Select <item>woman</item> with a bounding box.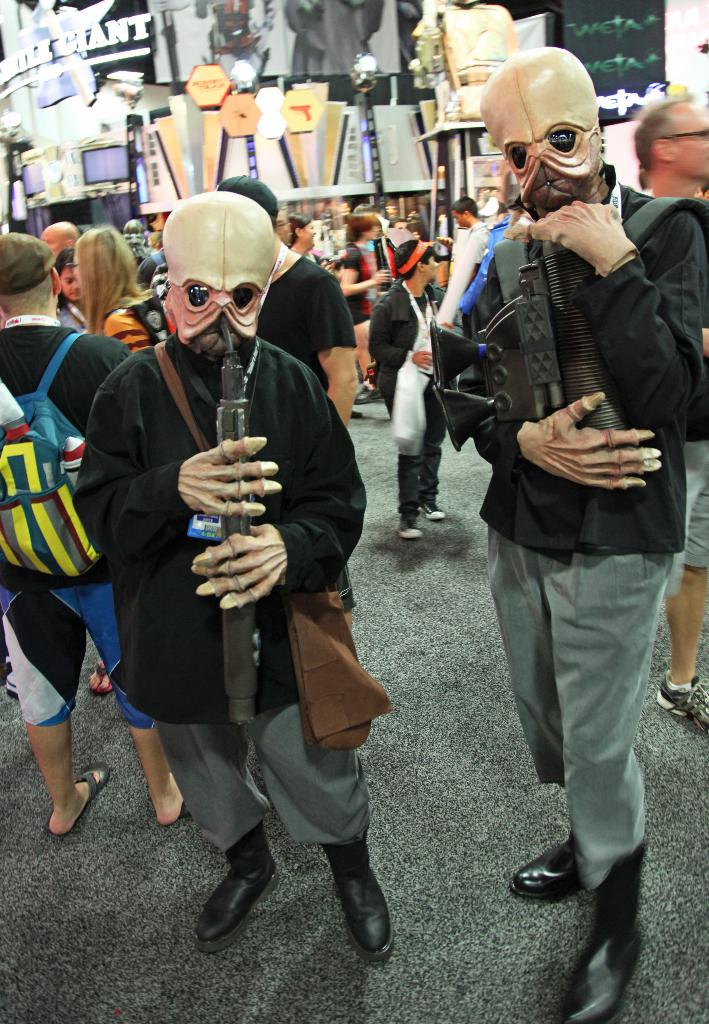
[338,211,394,390].
